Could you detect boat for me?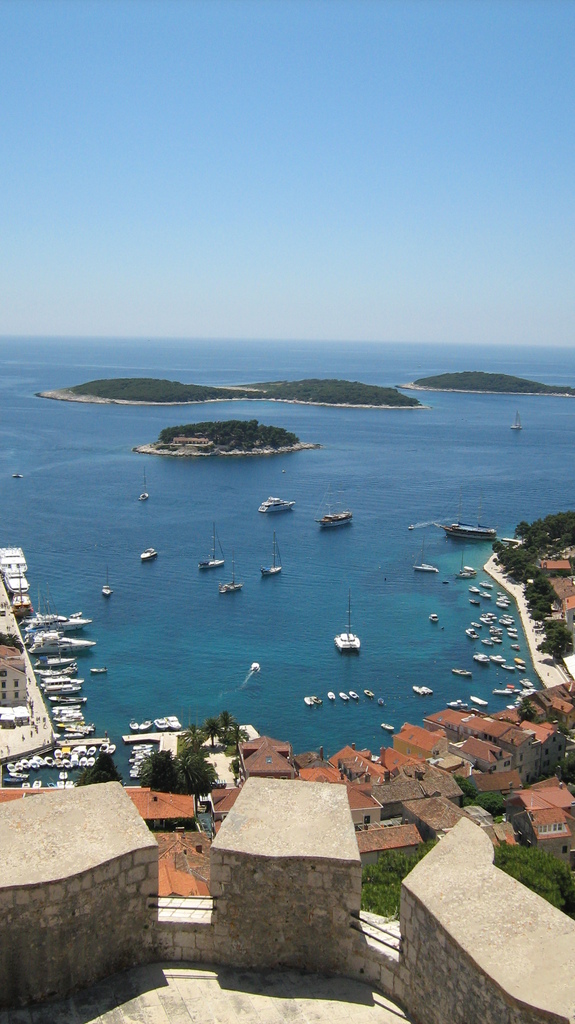
Detection result: x1=31, y1=652, x2=70, y2=664.
